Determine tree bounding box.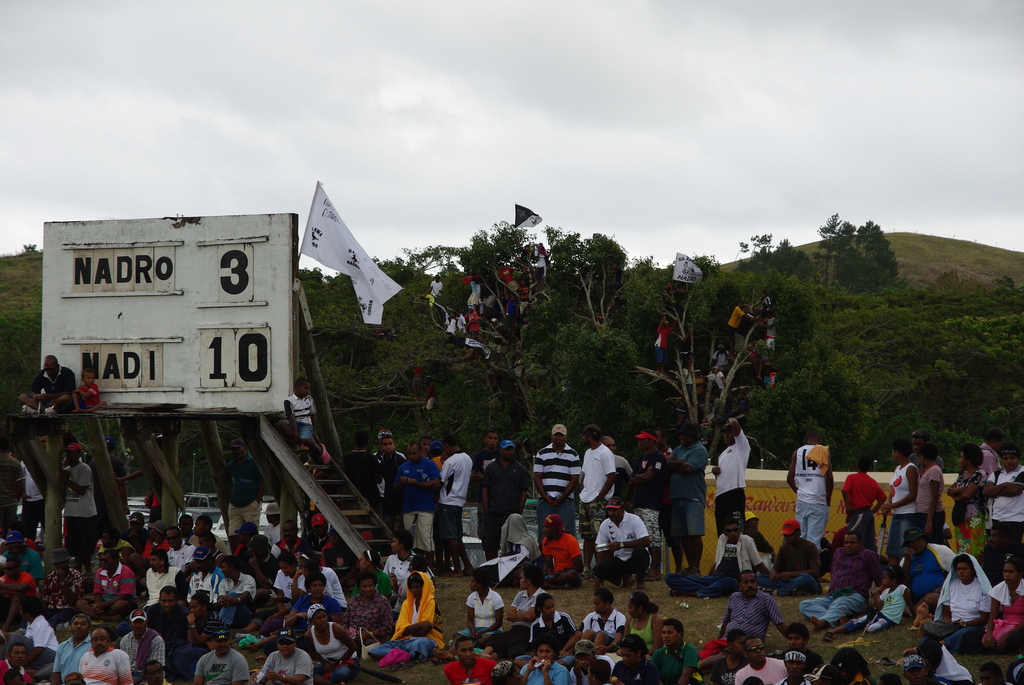
Determined: (812, 221, 899, 293).
